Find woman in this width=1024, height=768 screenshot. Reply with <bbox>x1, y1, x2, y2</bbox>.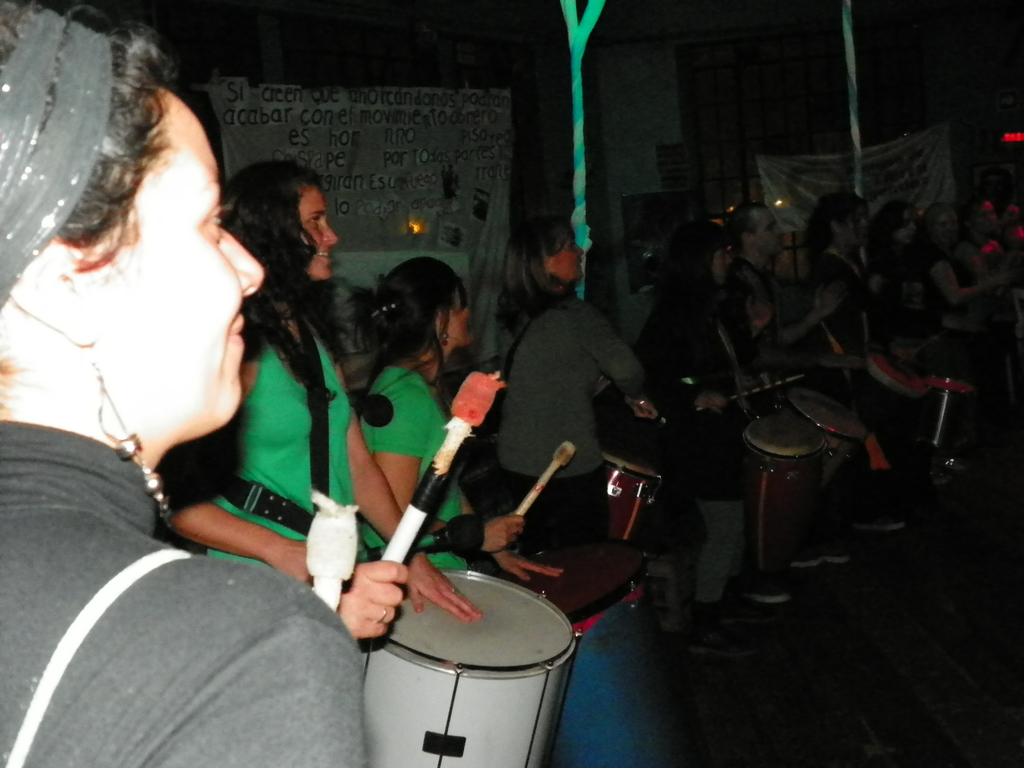
<bbox>912, 198, 1009, 328</bbox>.
